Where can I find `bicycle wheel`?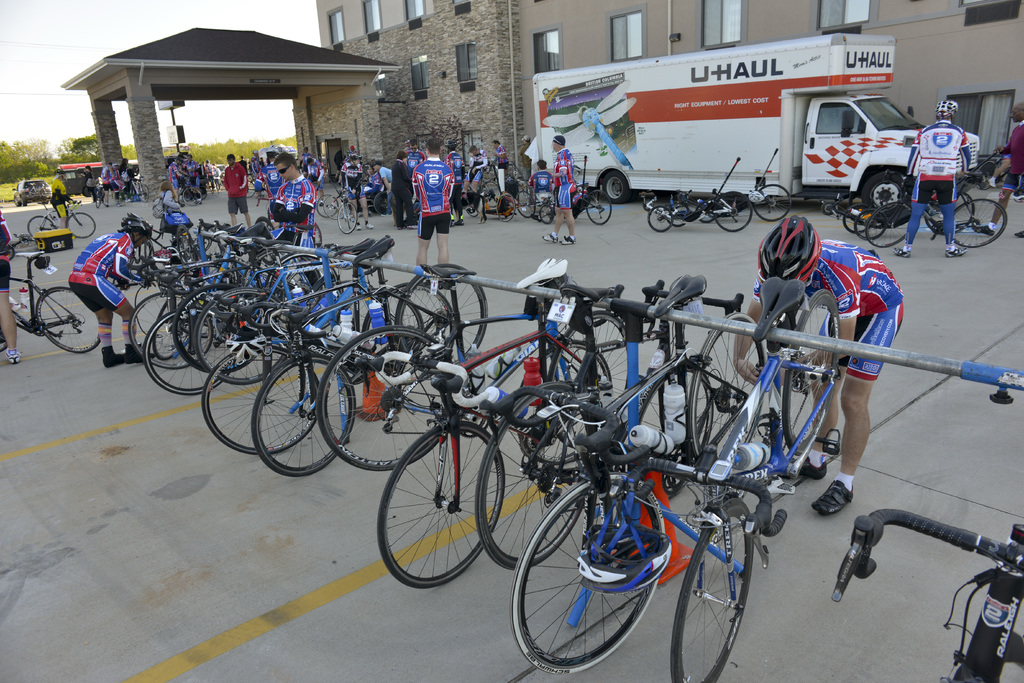
You can find it at {"left": 128, "top": 290, "right": 211, "bottom": 368}.
